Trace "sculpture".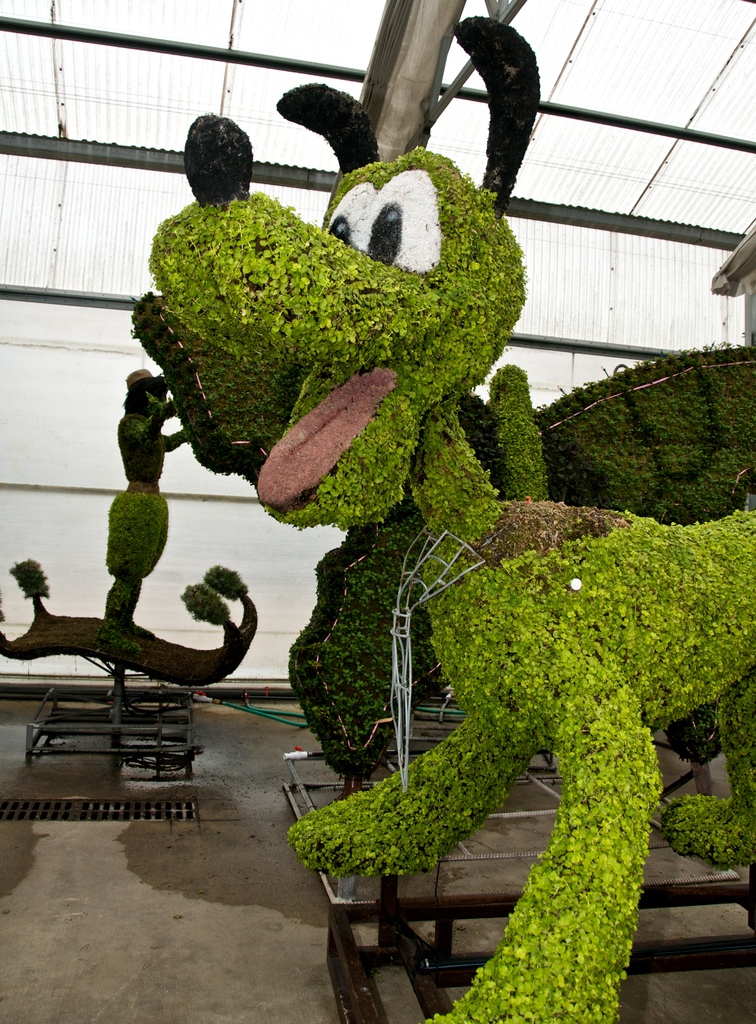
Traced to box=[124, 272, 755, 790].
